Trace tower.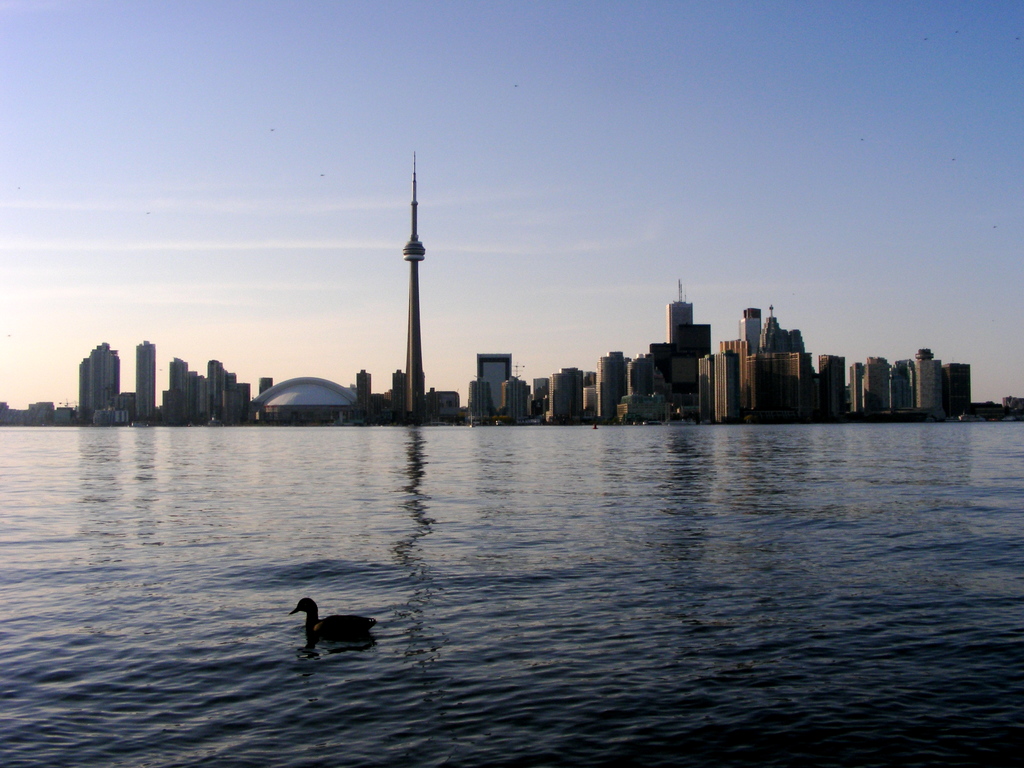
Traced to (356,371,372,419).
